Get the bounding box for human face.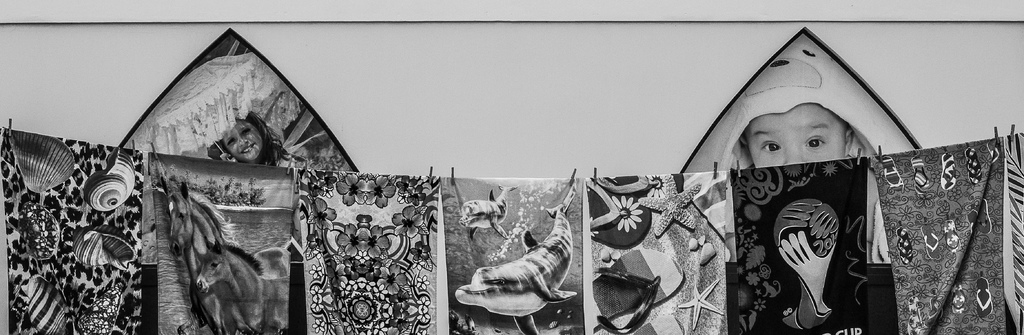
746,102,850,168.
